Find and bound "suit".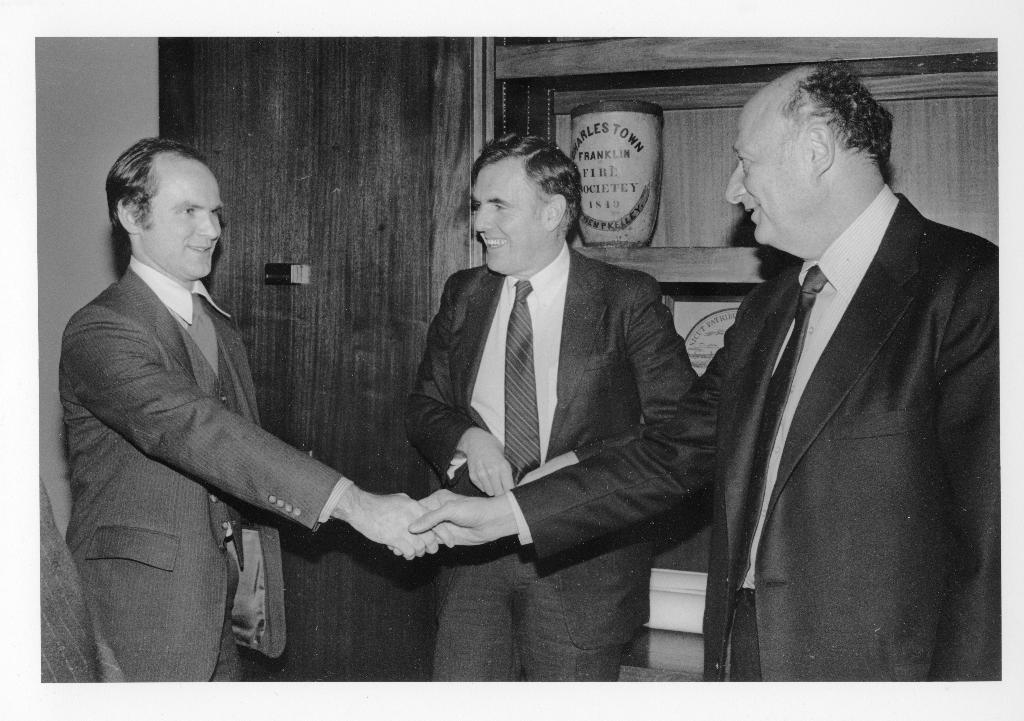
Bound: <region>506, 193, 1000, 681</region>.
